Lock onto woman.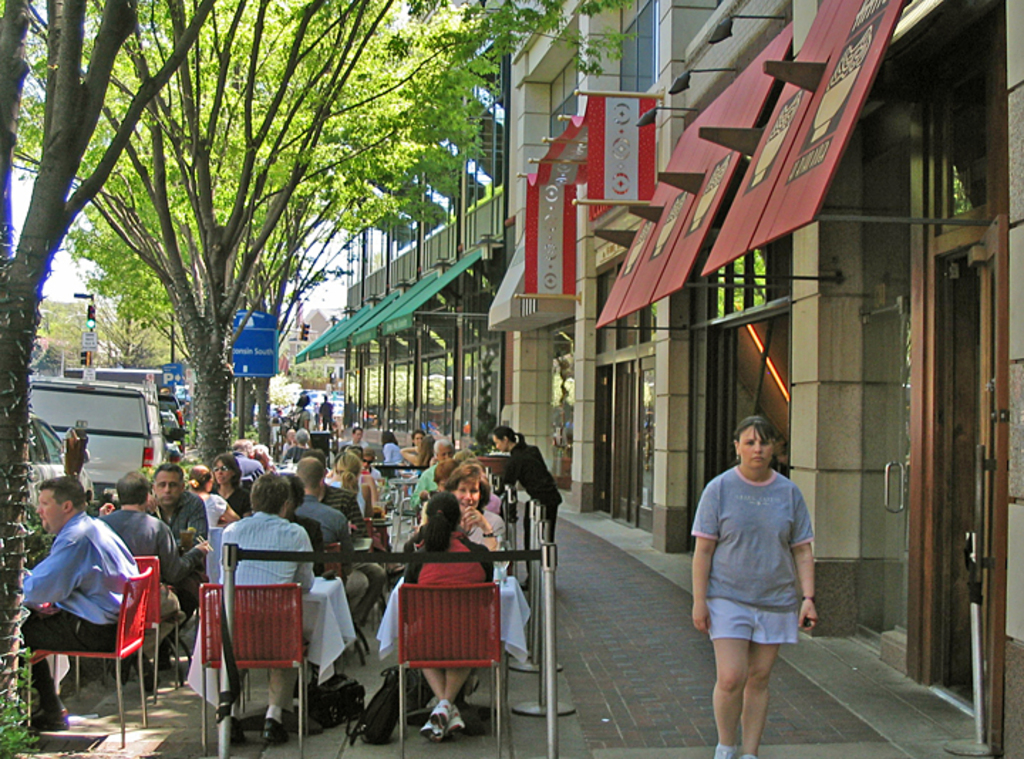
Locked: rect(400, 493, 498, 745).
